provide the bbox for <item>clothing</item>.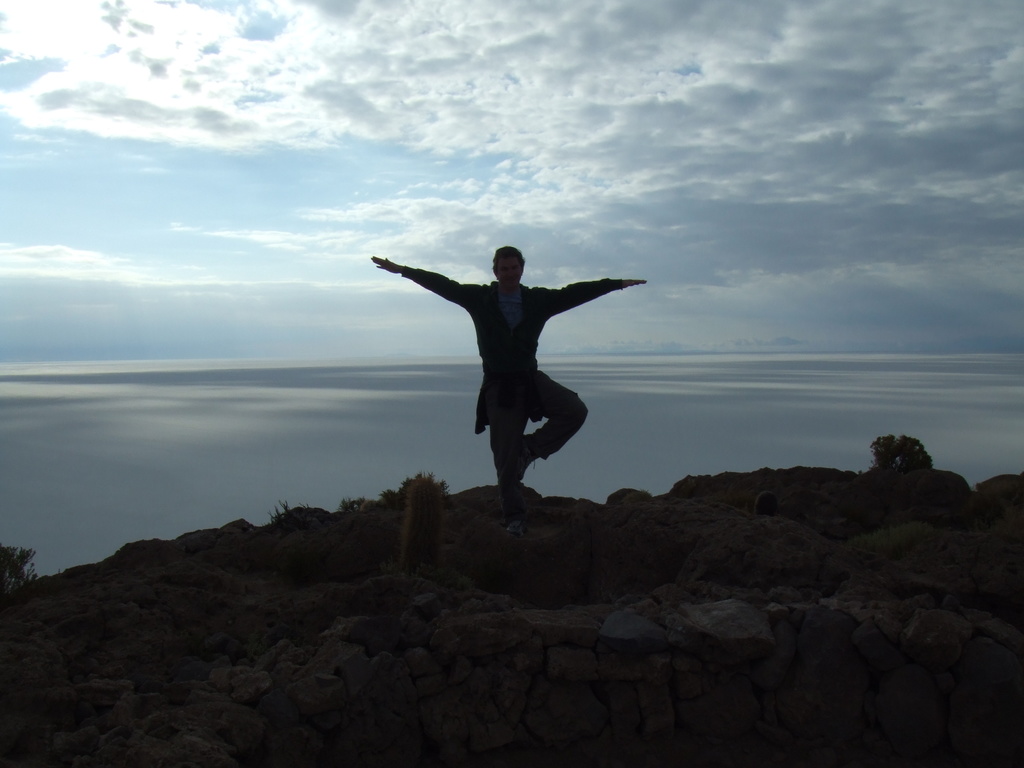
379, 237, 577, 491.
